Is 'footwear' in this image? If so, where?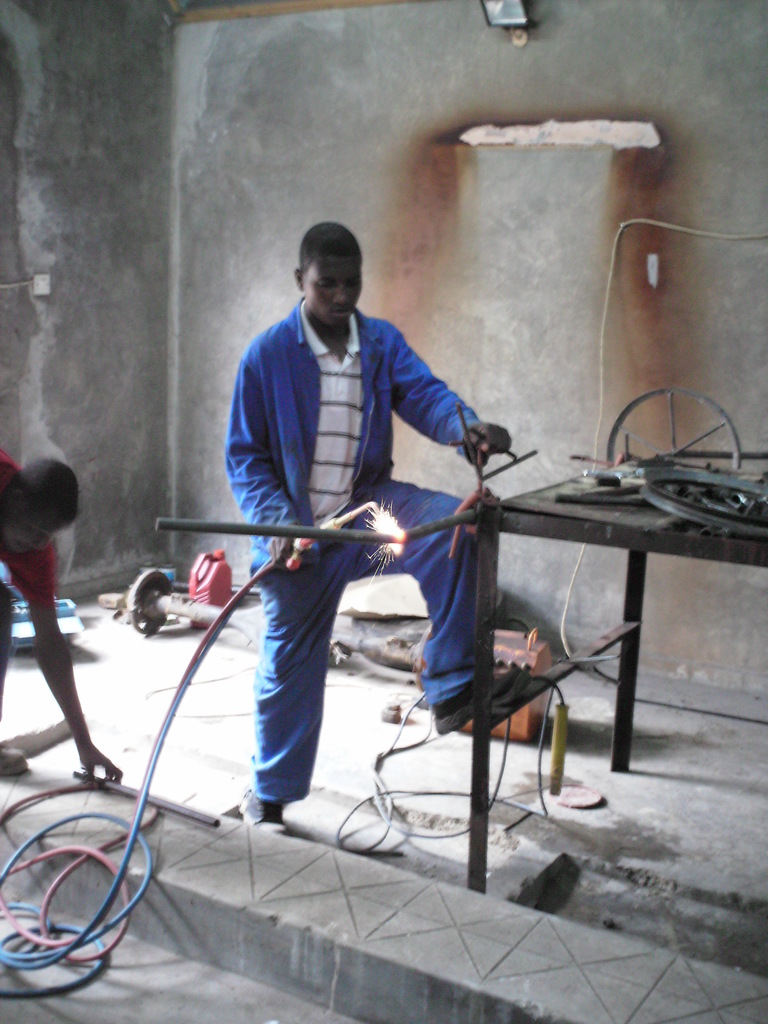
Yes, at bbox=(246, 790, 295, 837).
